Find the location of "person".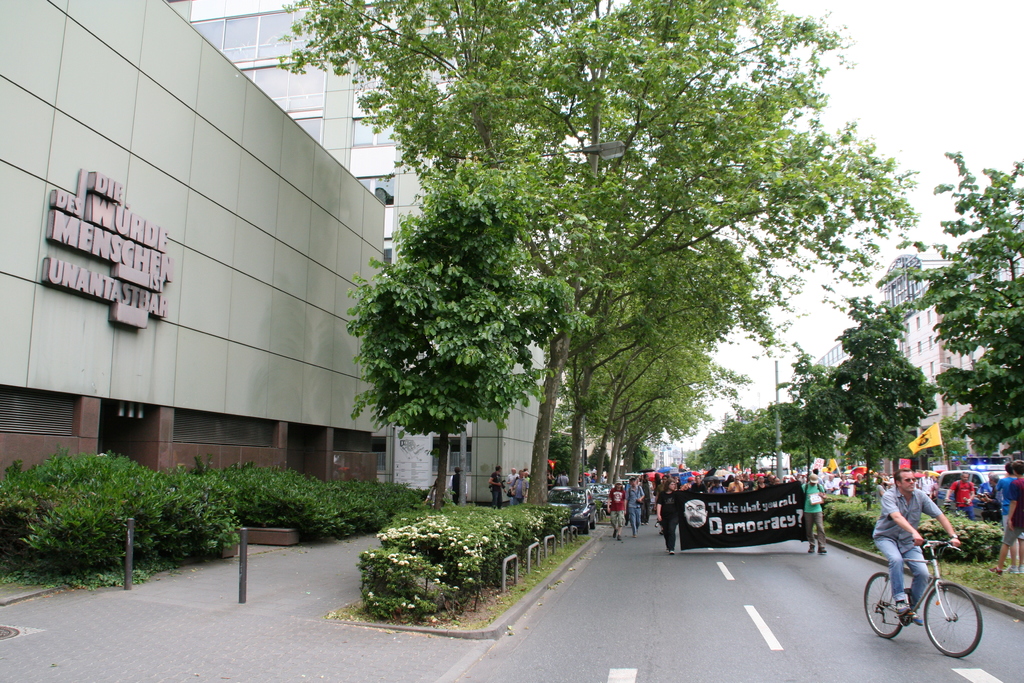
Location: region(489, 465, 504, 509).
